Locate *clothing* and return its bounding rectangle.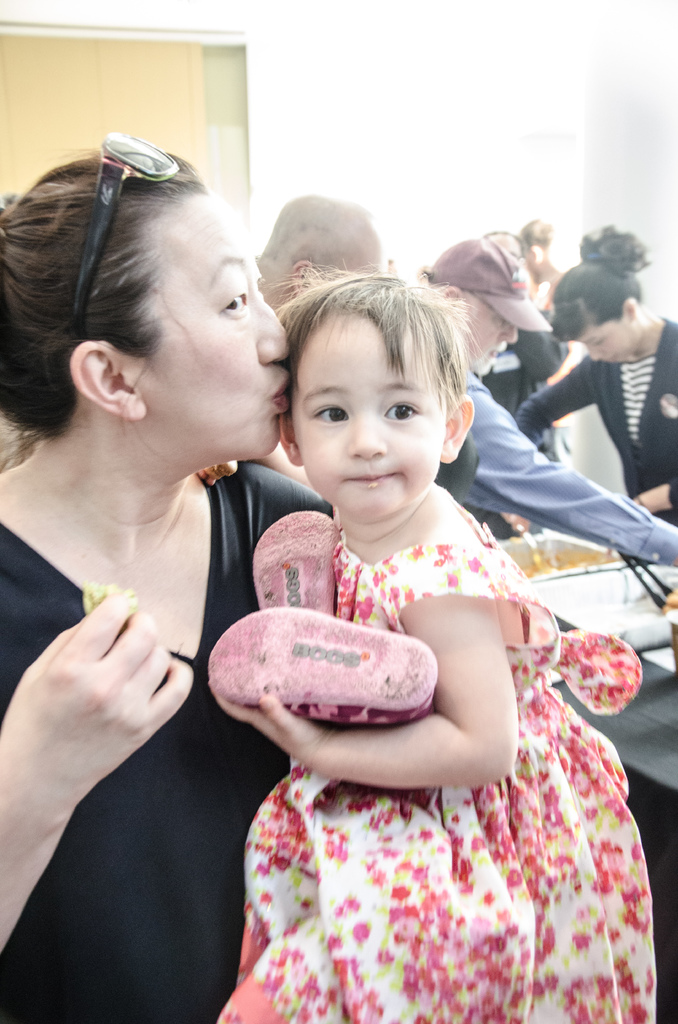
pyautogui.locateOnScreen(515, 313, 677, 534).
